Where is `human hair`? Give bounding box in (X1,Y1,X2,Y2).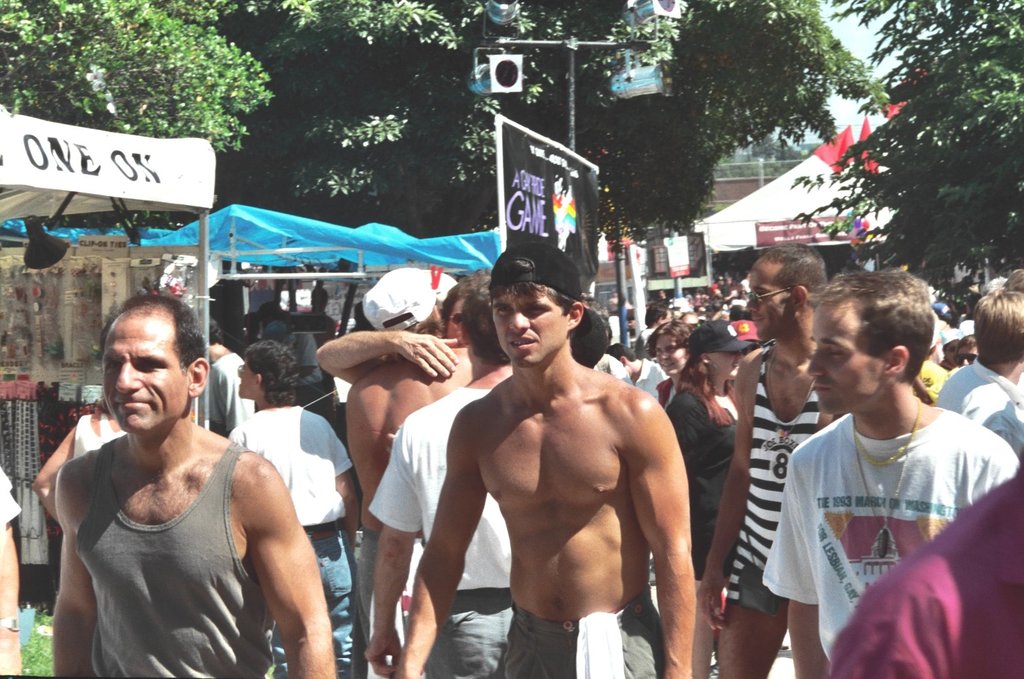
(803,264,932,383).
